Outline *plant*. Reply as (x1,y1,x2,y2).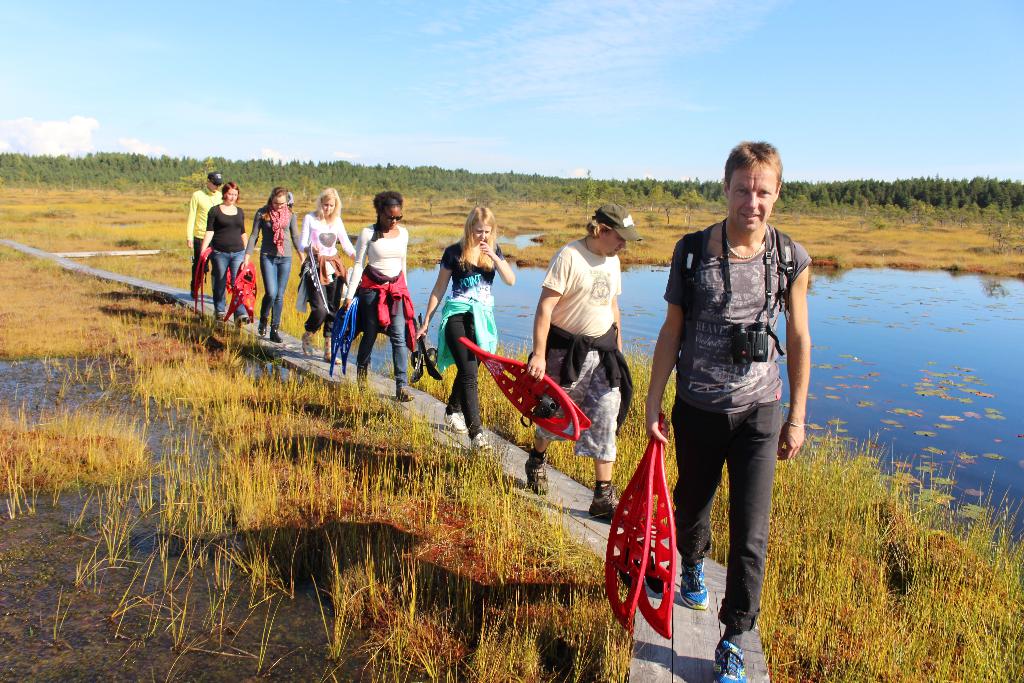
(48,589,72,646).
